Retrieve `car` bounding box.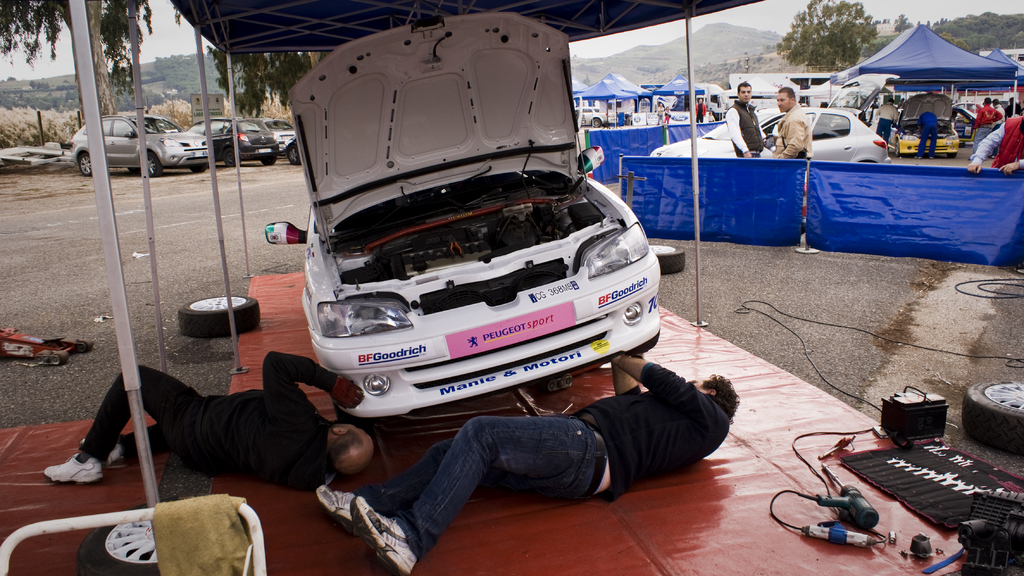
Bounding box: box(882, 89, 959, 154).
